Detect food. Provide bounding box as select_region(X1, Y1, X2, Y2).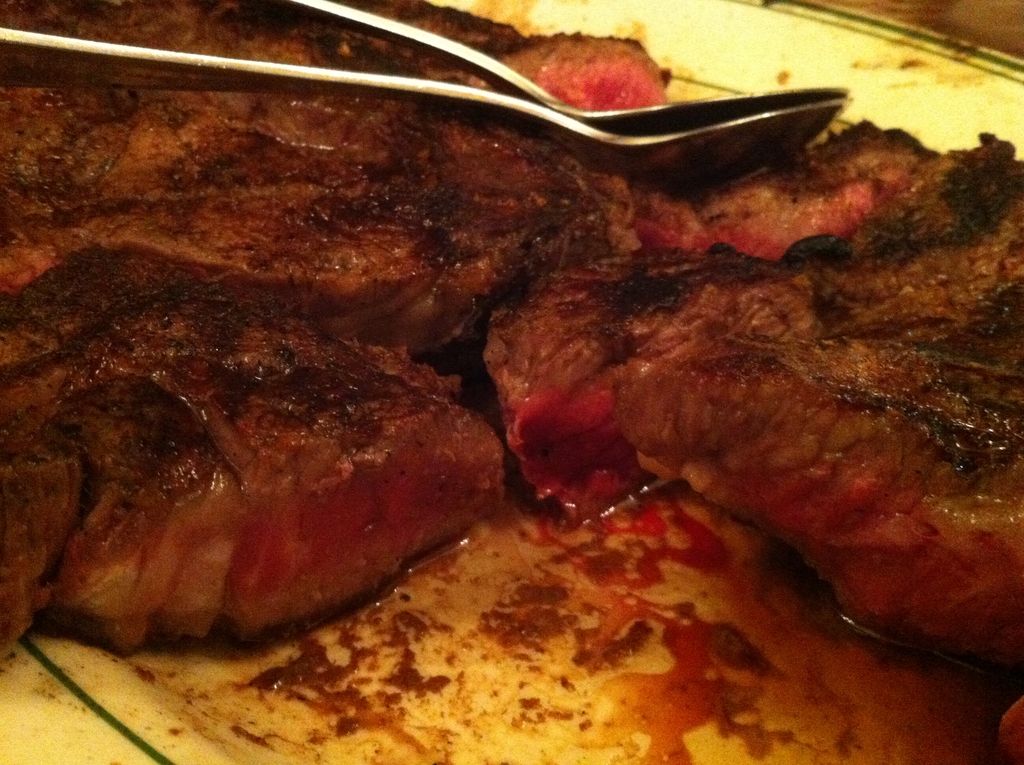
select_region(91, 60, 995, 745).
